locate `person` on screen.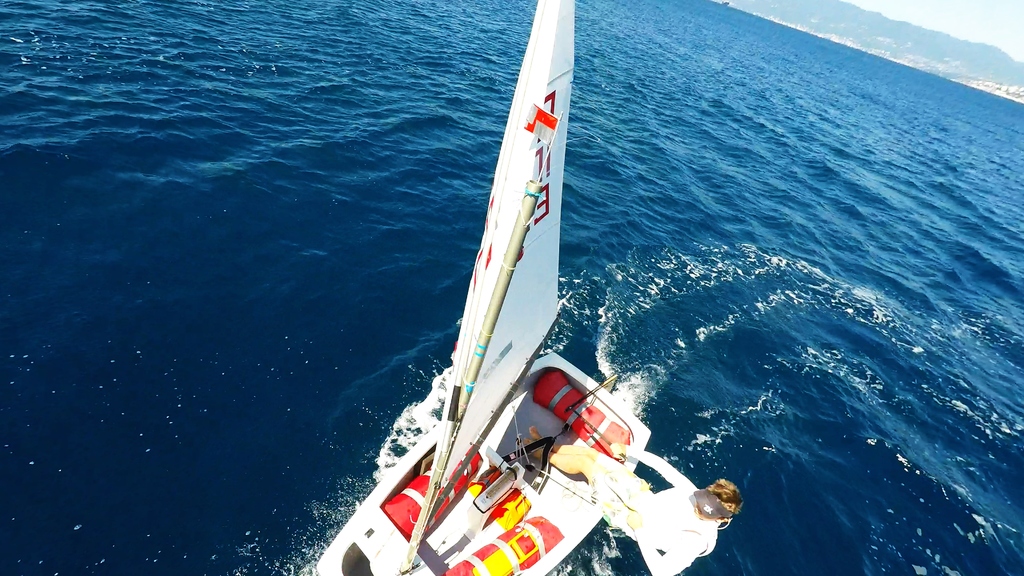
On screen at BBox(518, 447, 748, 575).
